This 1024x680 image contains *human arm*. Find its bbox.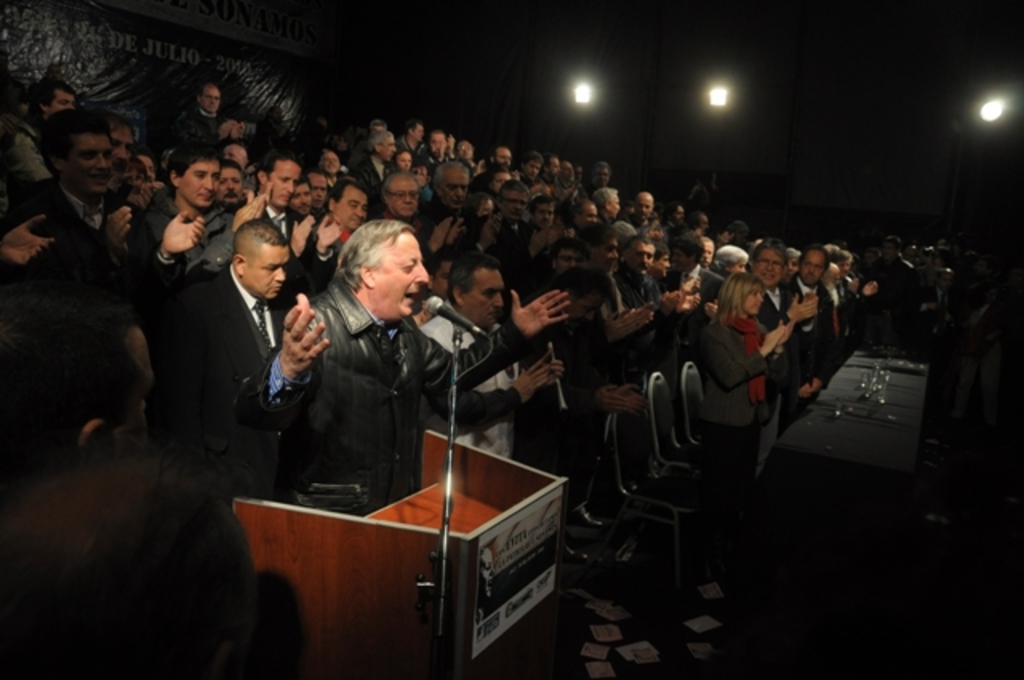
x1=698, y1=323, x2=784, y2=392.
